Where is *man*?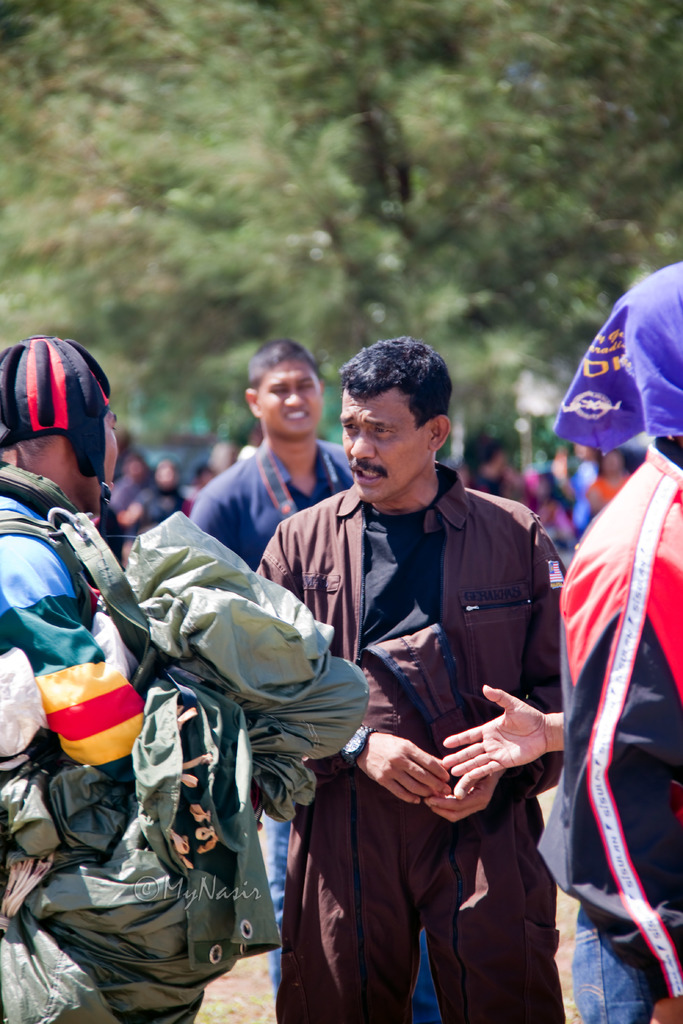
bbox=[0, 340, 145, 1023].
